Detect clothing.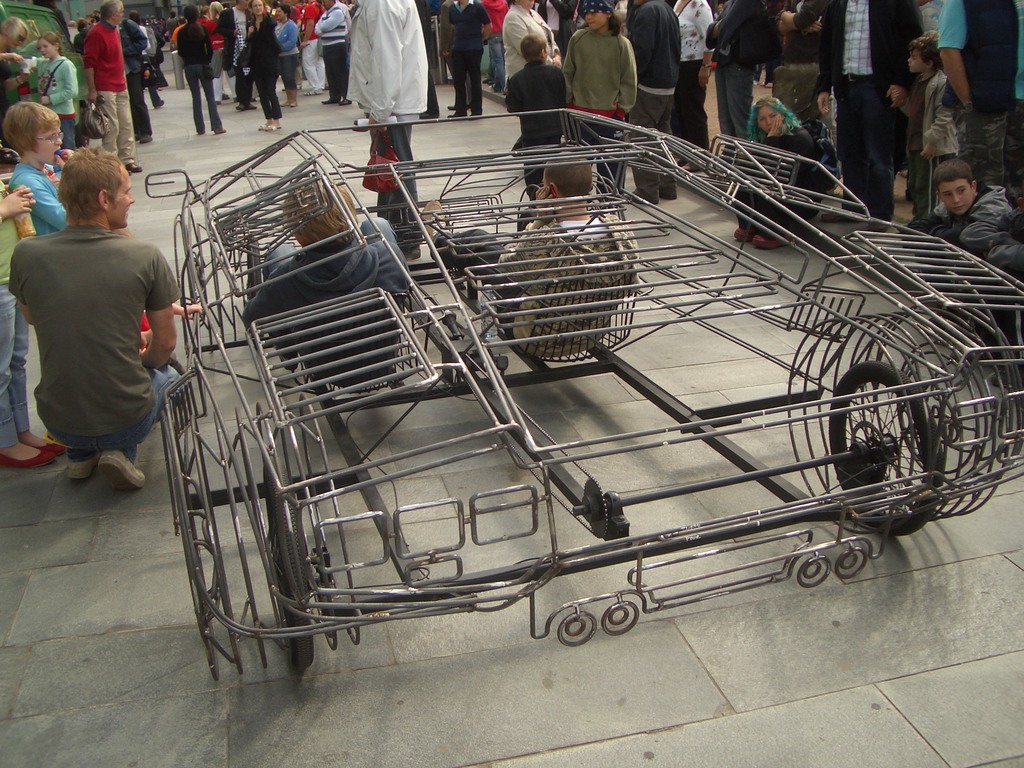
Detected at crop(117, 17, 154, 136).
